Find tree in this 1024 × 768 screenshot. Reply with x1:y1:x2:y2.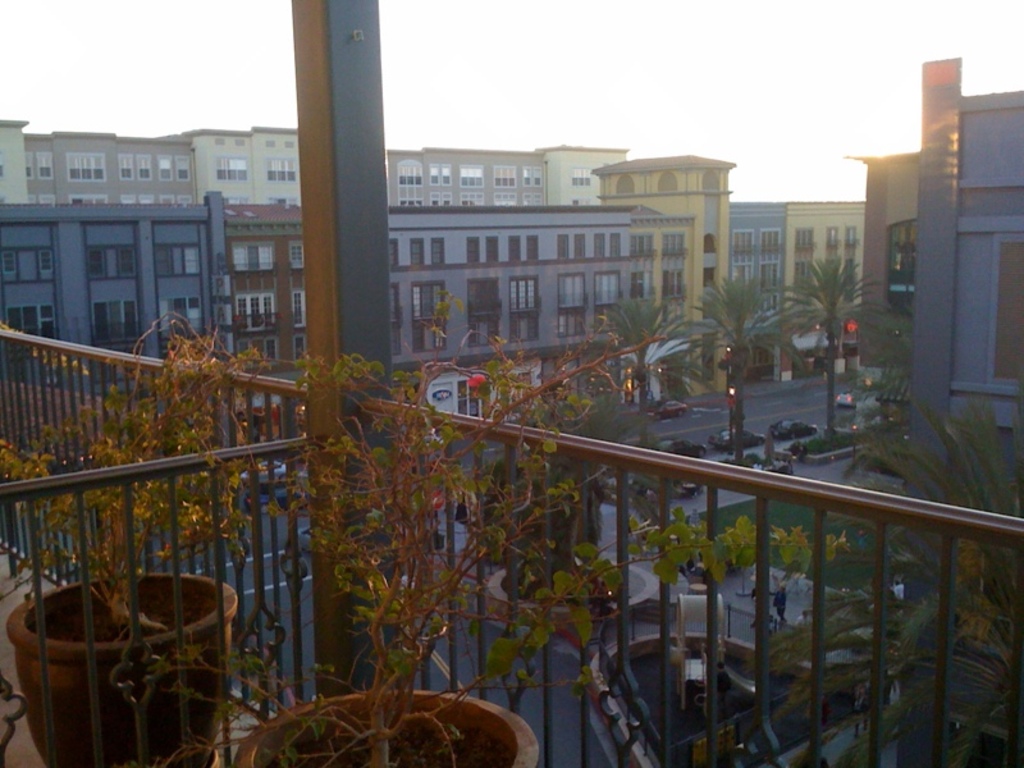
856:384:1023:767.
